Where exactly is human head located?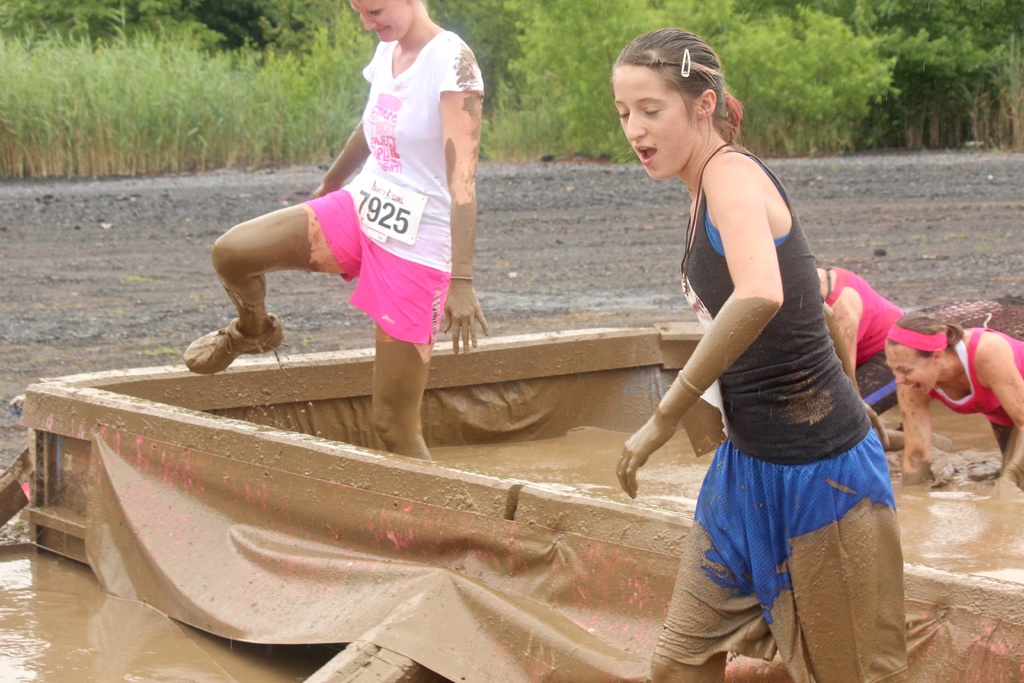
Its bounding box is select_region(611, 31, 733, 176).
